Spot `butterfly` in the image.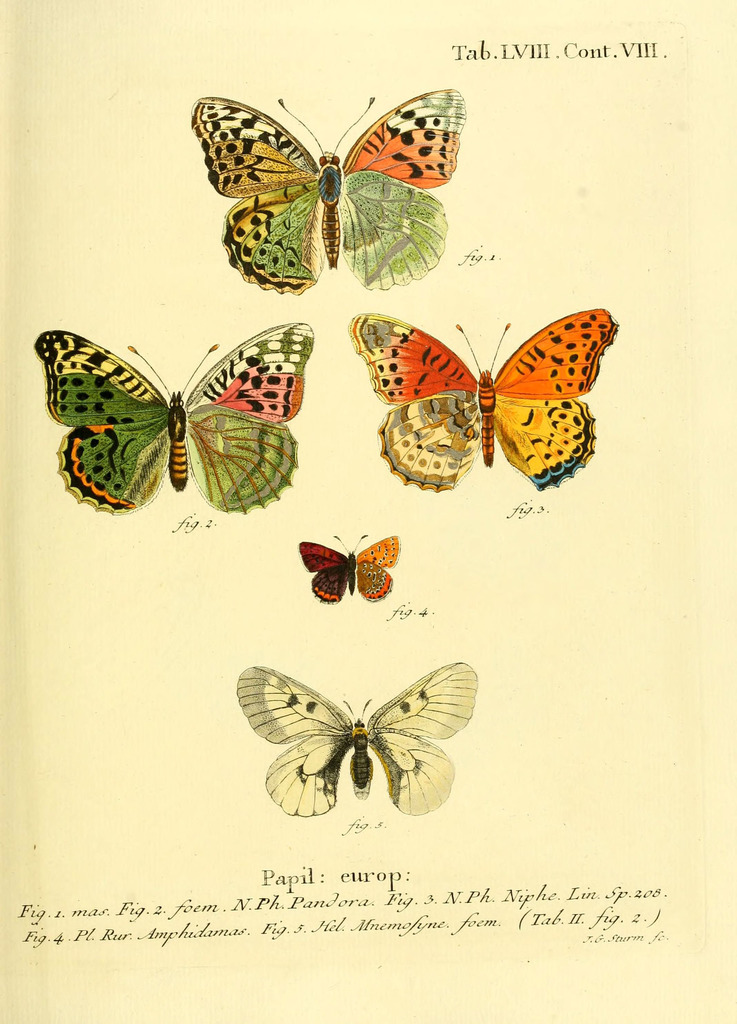
`butterfly` found at [left=36, top=330, right=310, bottom=515].
